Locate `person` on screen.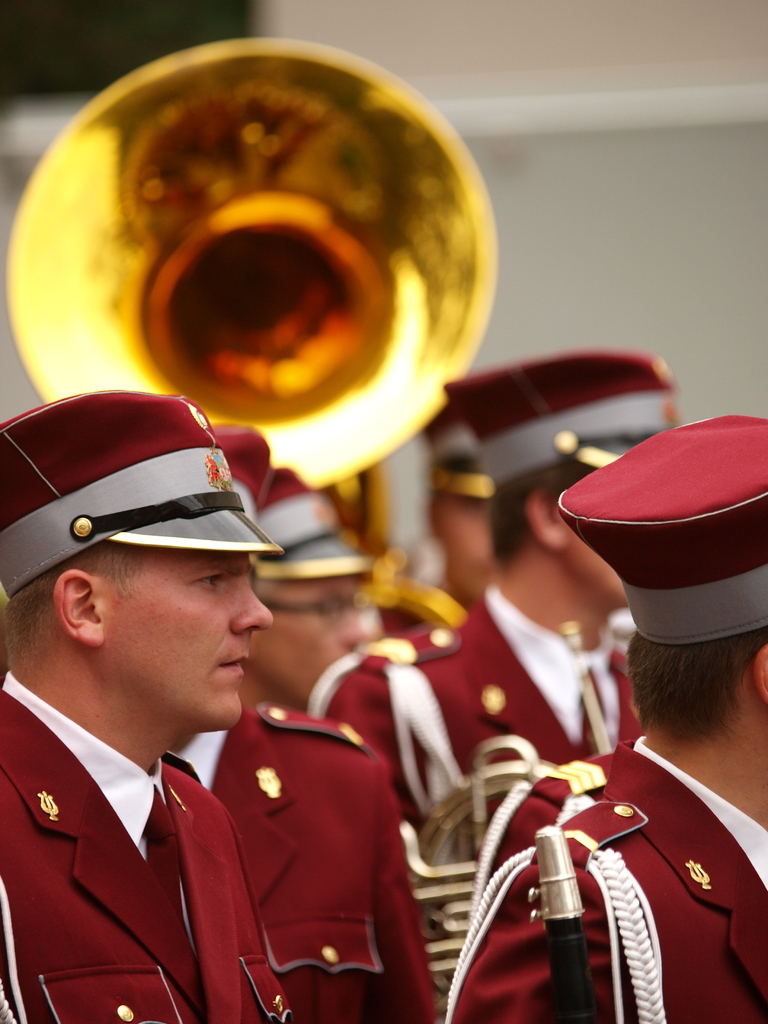
On screen at left=157, top=414, right=461, bottom=1023.
